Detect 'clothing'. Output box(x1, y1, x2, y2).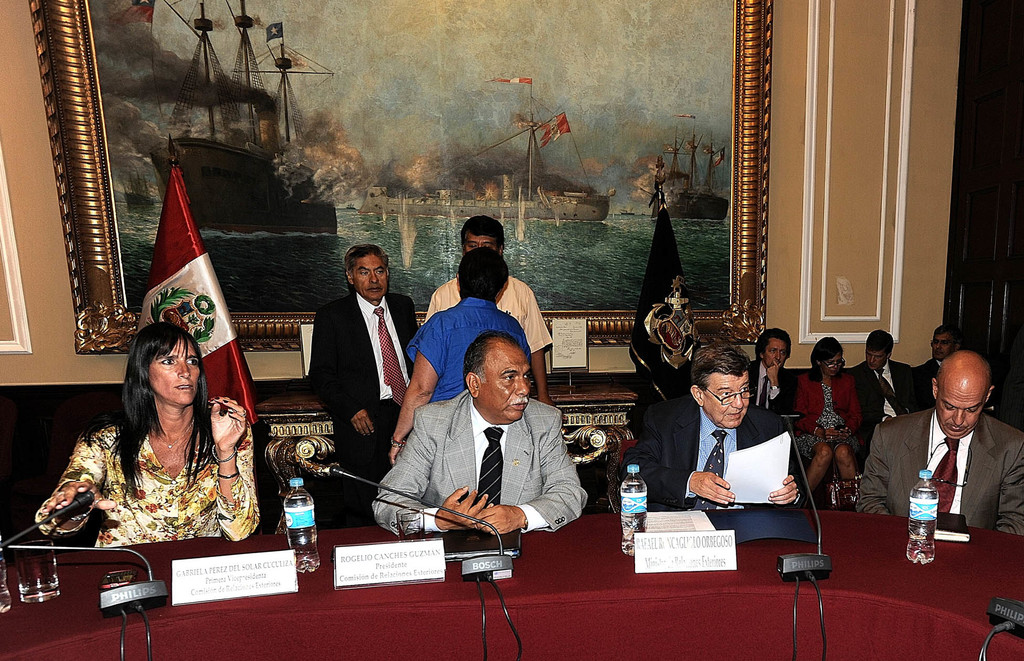
box(752, 356, 795, 414).
